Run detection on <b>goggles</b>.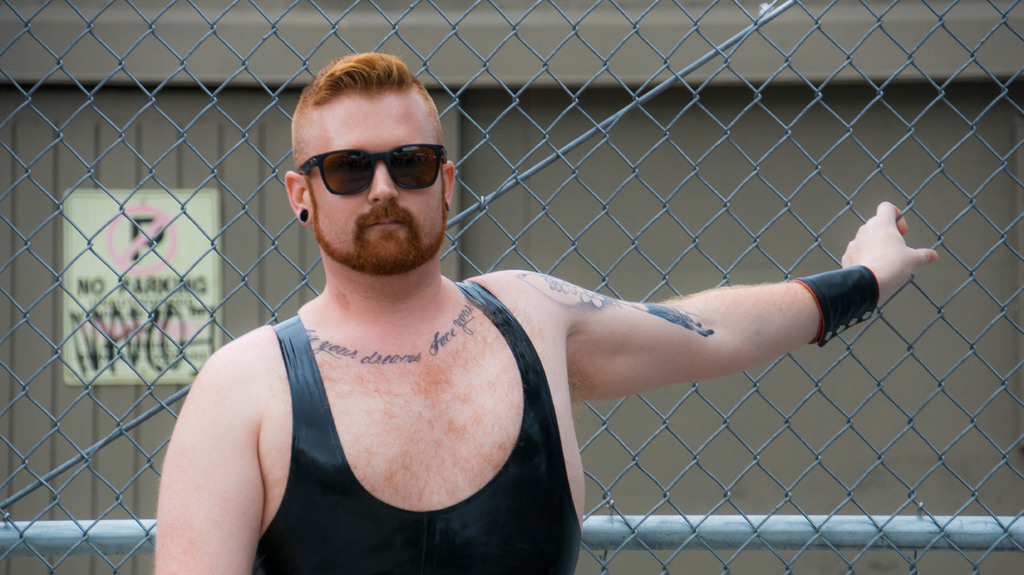
Result: l=289, t=131, r=451, b=194.
